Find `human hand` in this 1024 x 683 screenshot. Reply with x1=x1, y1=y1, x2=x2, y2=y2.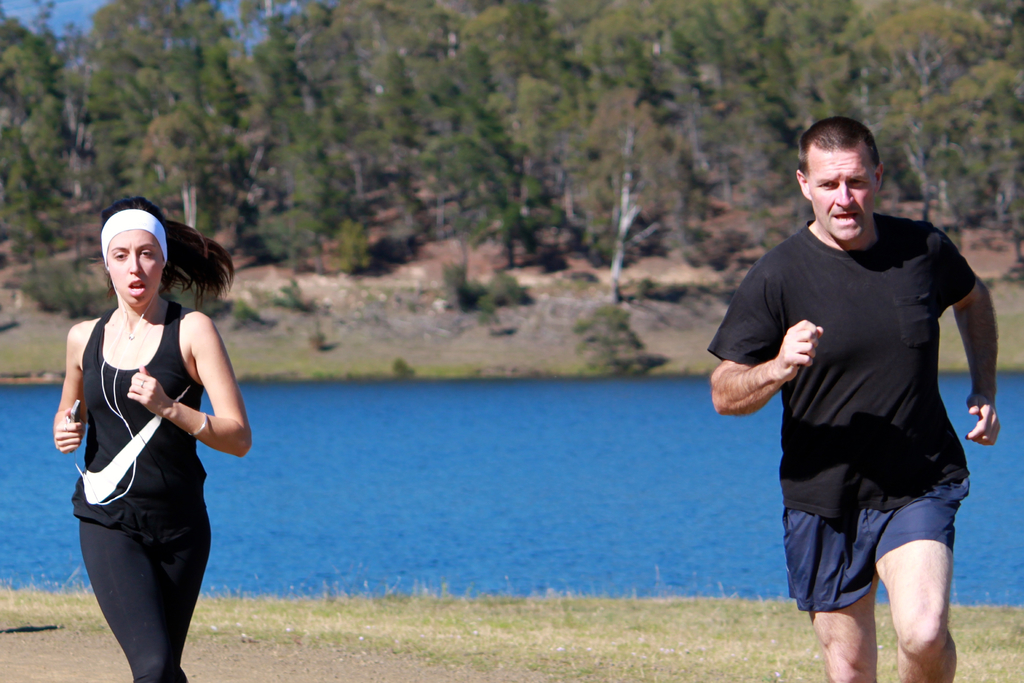
x1=745, y1=331, x2=833, y2=414.
